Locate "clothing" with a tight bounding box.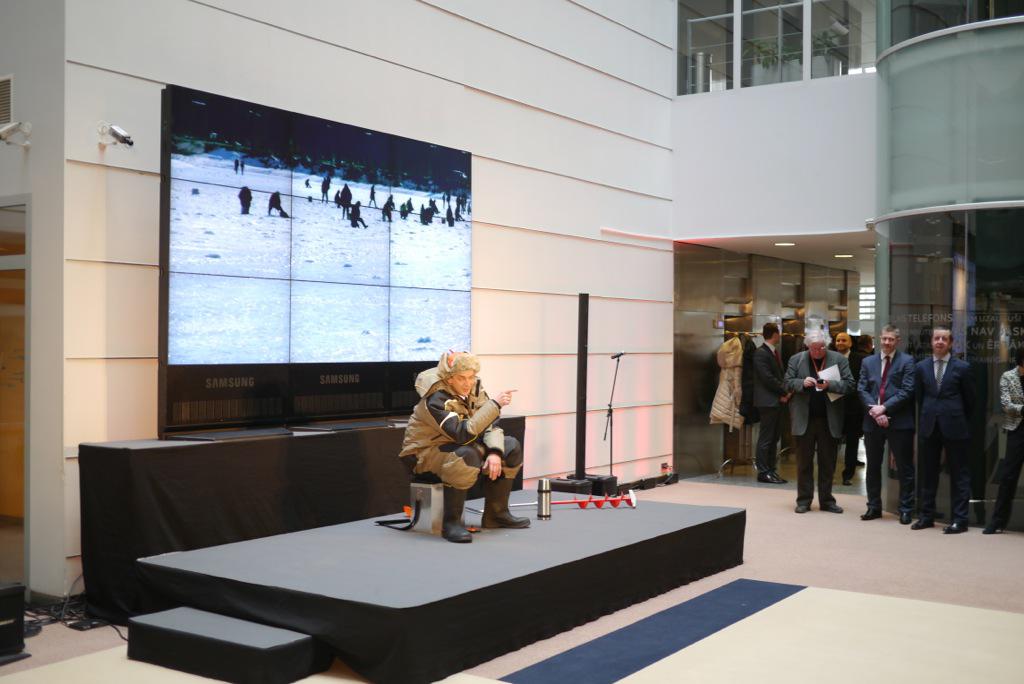
l=790, t=340, r=849, b=499.
